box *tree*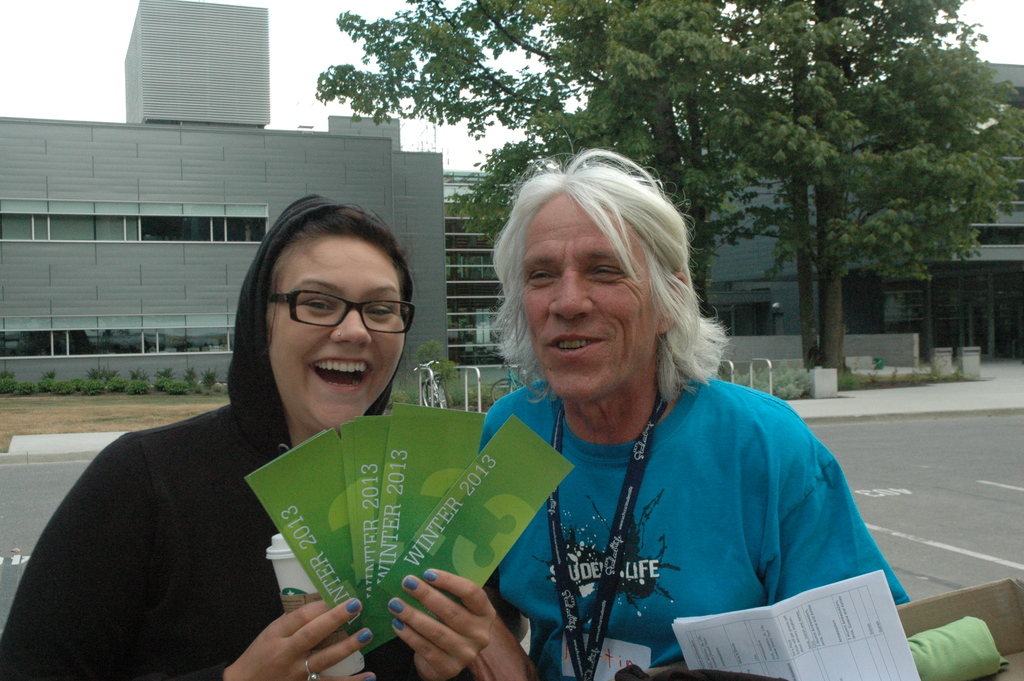
(x1=311, y1=0, x2=730, y2=318)
